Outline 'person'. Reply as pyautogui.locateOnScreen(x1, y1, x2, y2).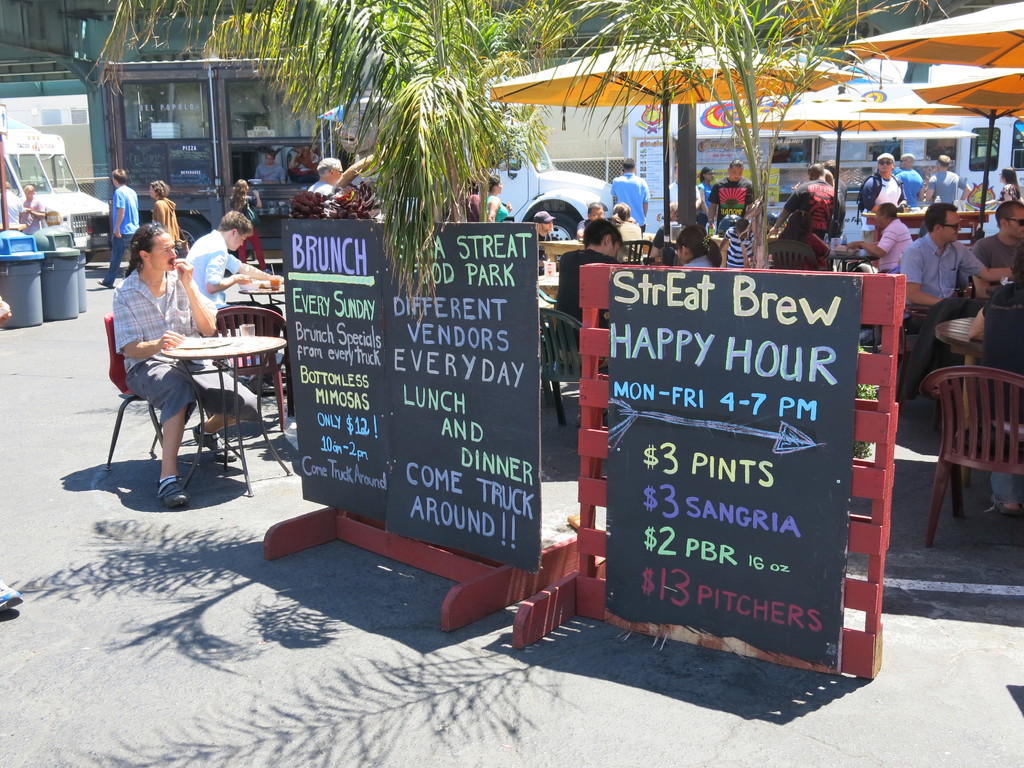
pyautogui.locateOnScreen(184, 209, 291, 318).
